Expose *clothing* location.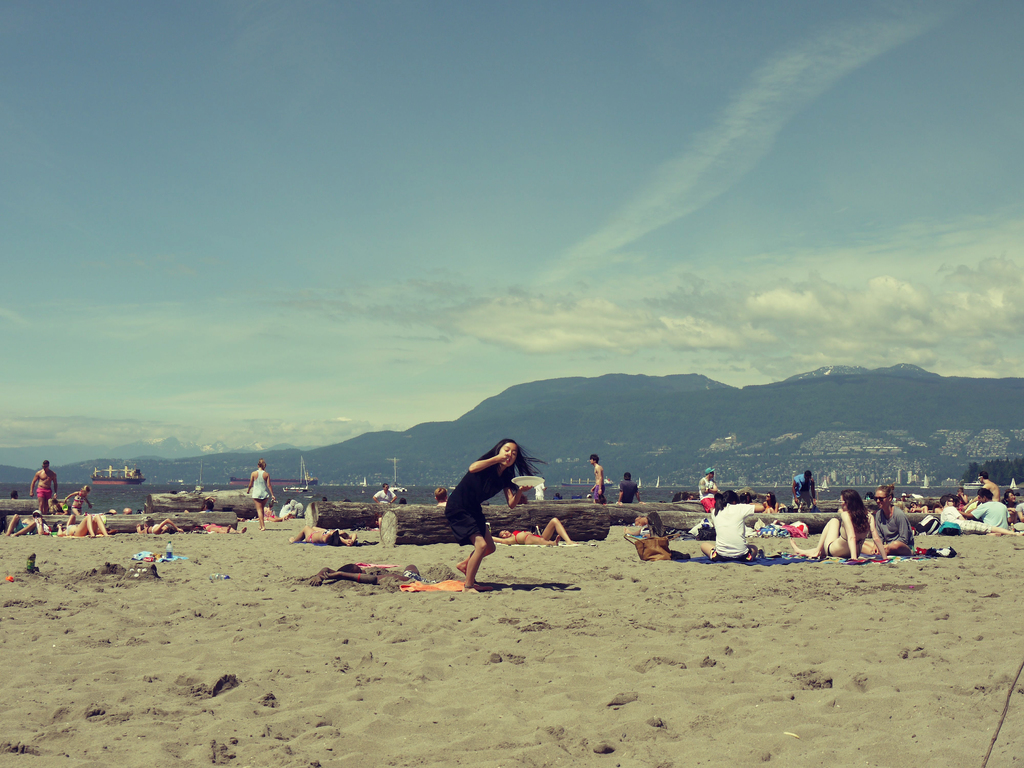
Exposed at box=[788, 472, 813, 512].
